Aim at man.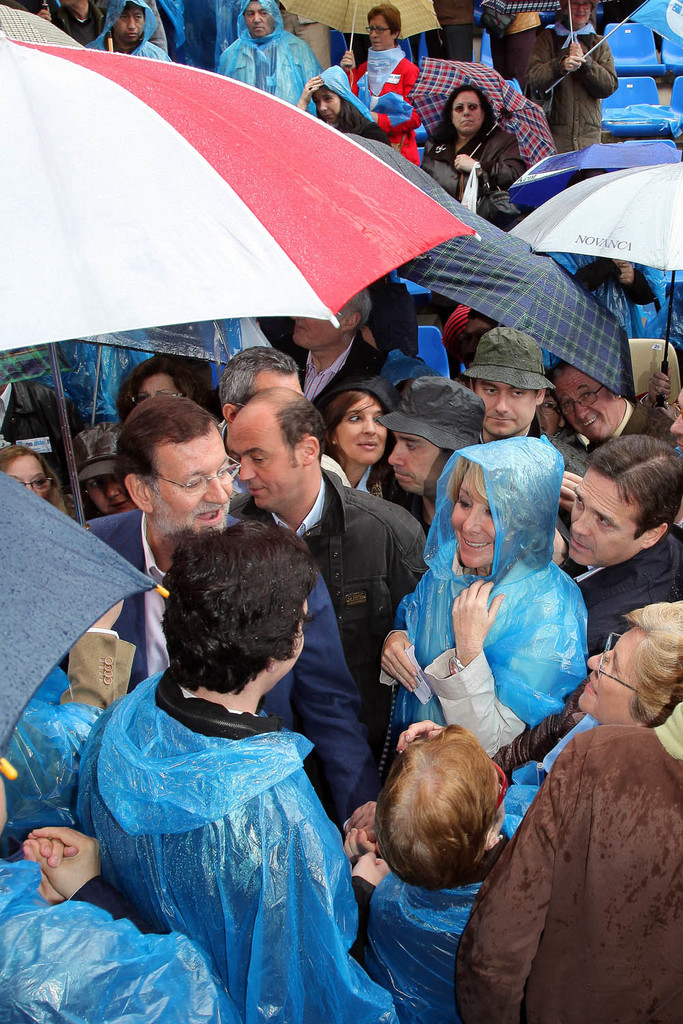
Aimed at <bbox>210, 350, 350, 484</bbox>.
